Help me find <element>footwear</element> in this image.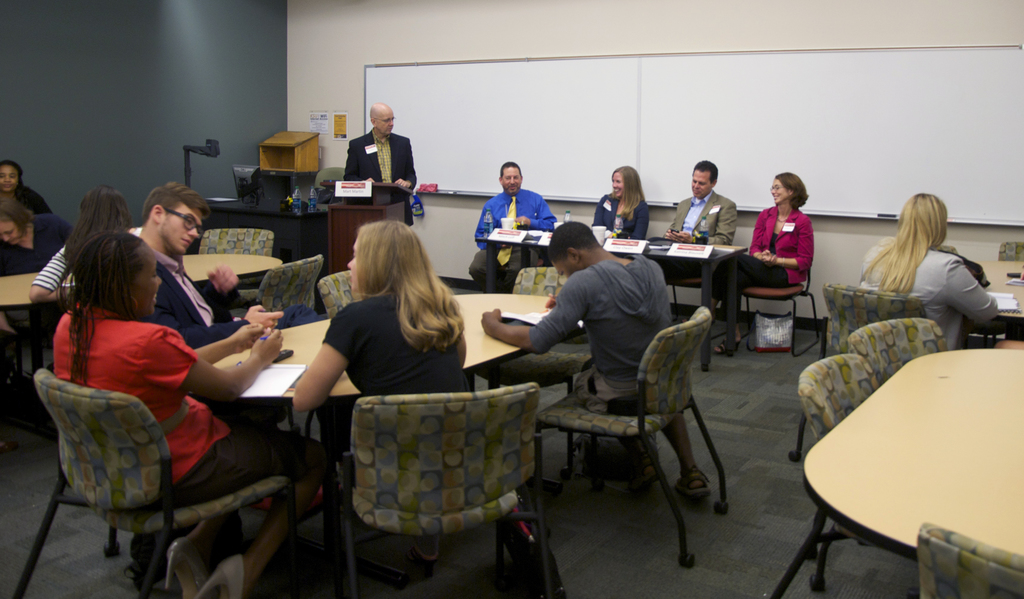
Found it: <bbox>676, 459, 710, 499</bbox>.
